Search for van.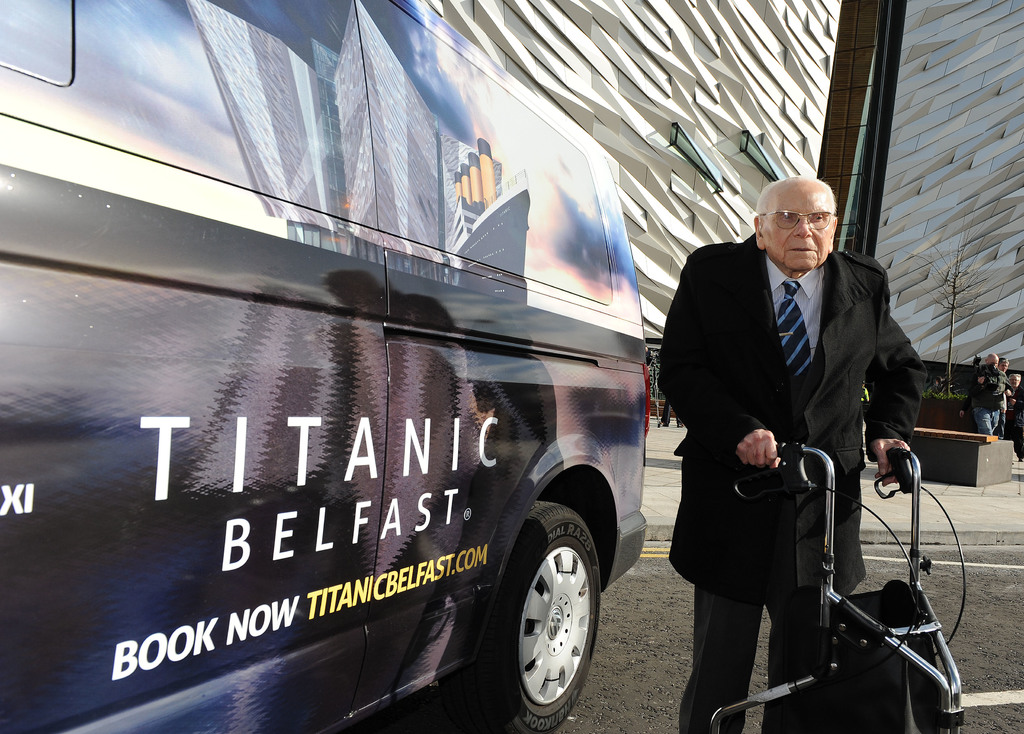
Found at BBox(0, 0, 651, 733).
